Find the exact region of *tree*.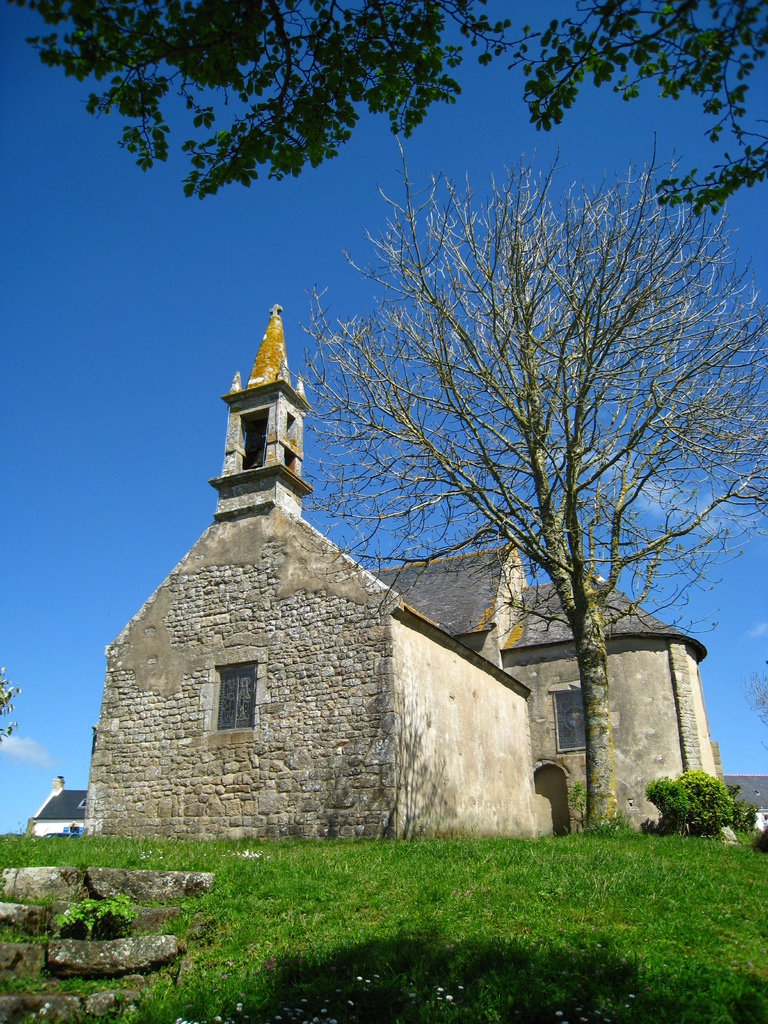
Exact region: locate(648, 758, 705, 842).
